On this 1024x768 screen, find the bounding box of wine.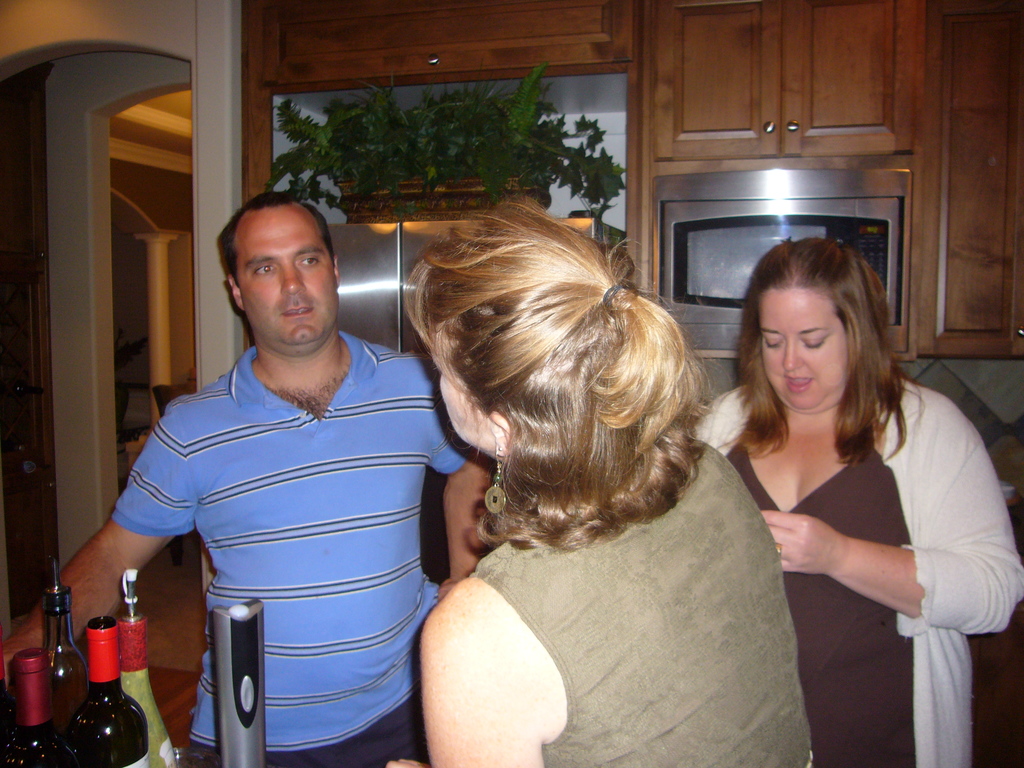
Bounding box: <bbox>67, 621, 153, 767</bbox>.
